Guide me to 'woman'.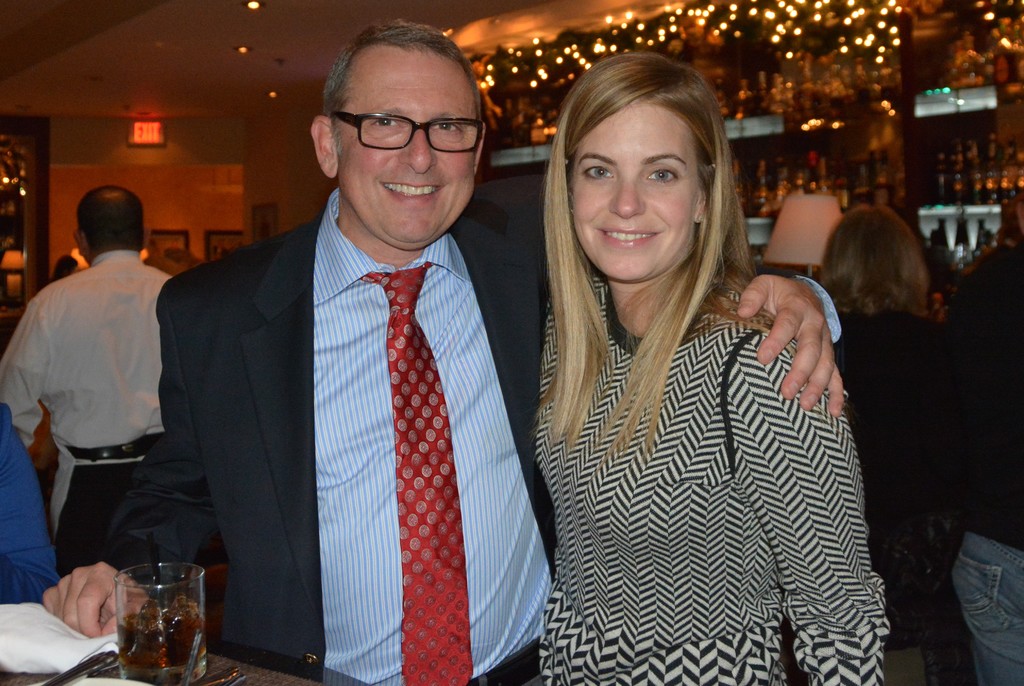
Guidance: 815:203:948:540.
